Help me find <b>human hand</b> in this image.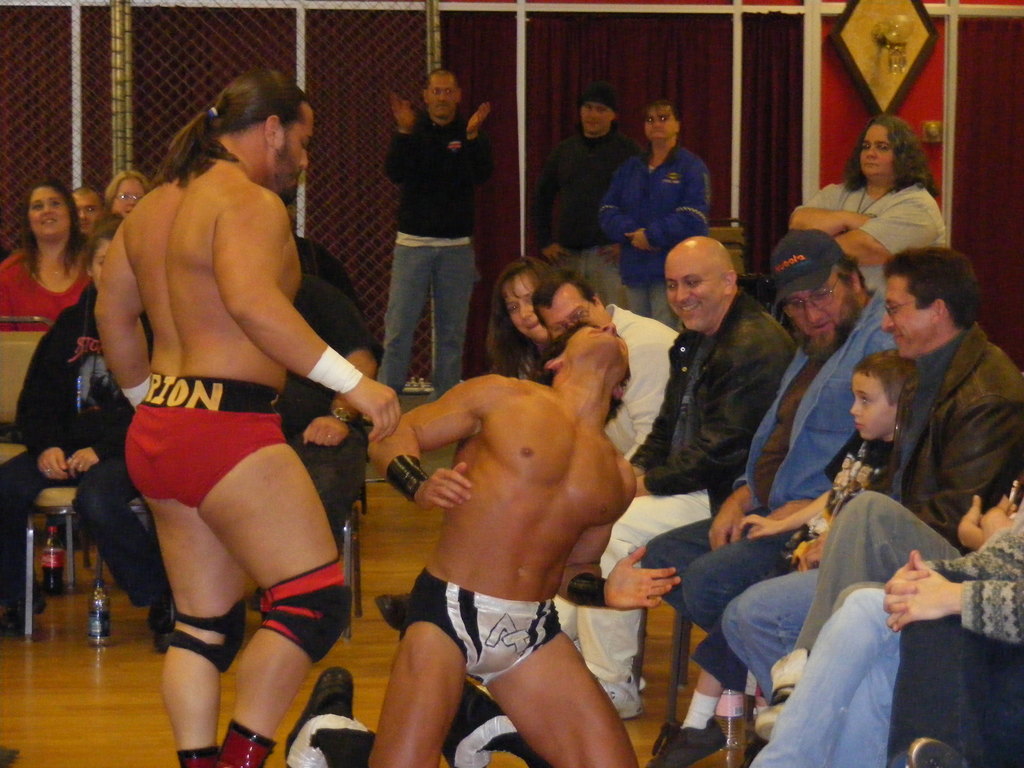
Found it: pyautogui.locateOnScreen(994, 491, 1021, 524).
